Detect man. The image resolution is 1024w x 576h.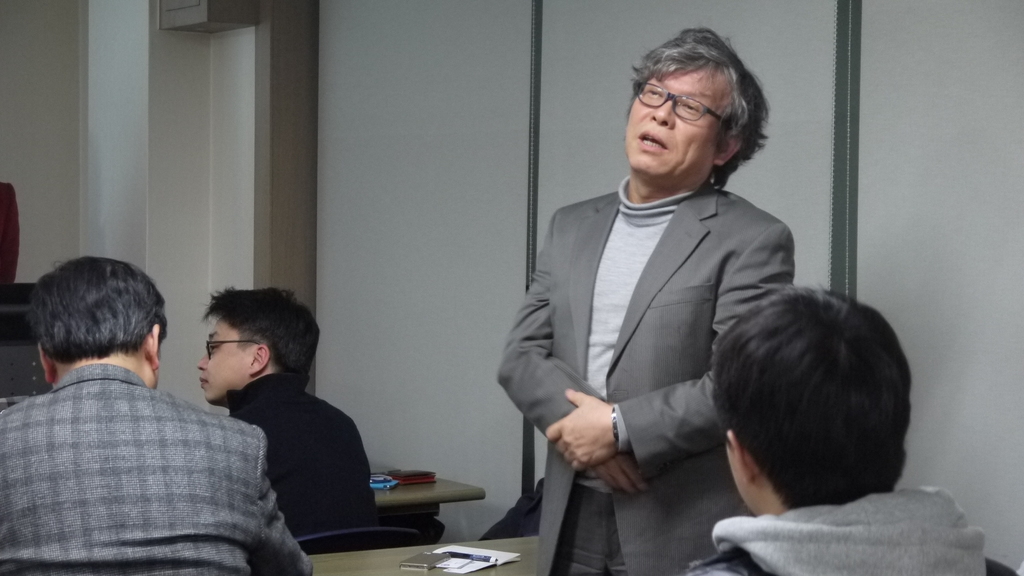
pyautogui.locateOnScreen(687, 281, 1020, 575).
